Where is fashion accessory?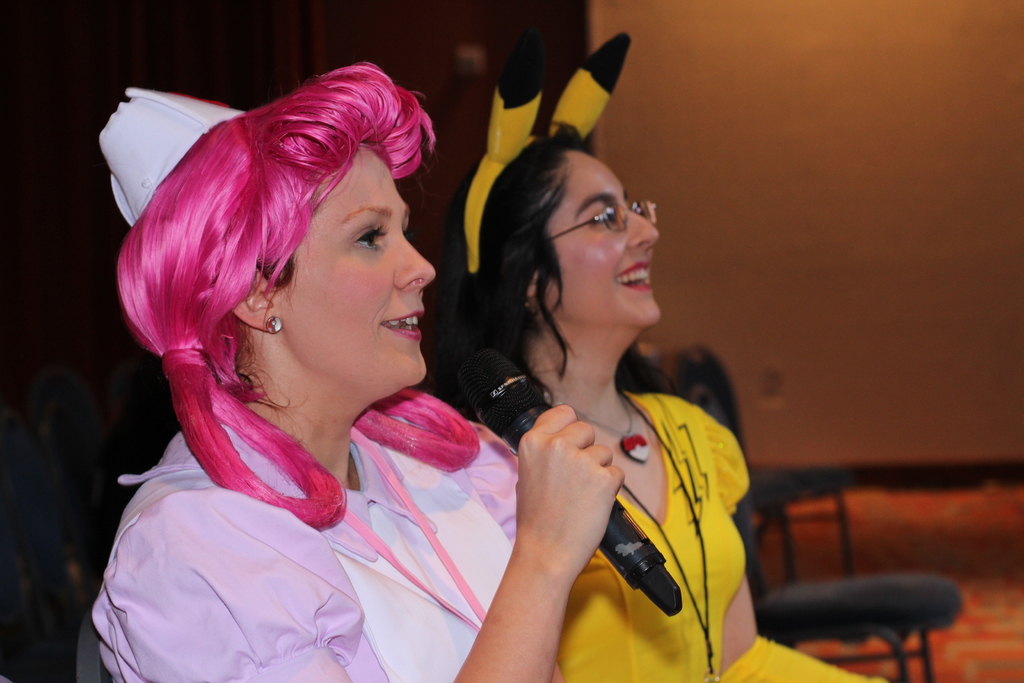
[102, 84, 241, 222].
